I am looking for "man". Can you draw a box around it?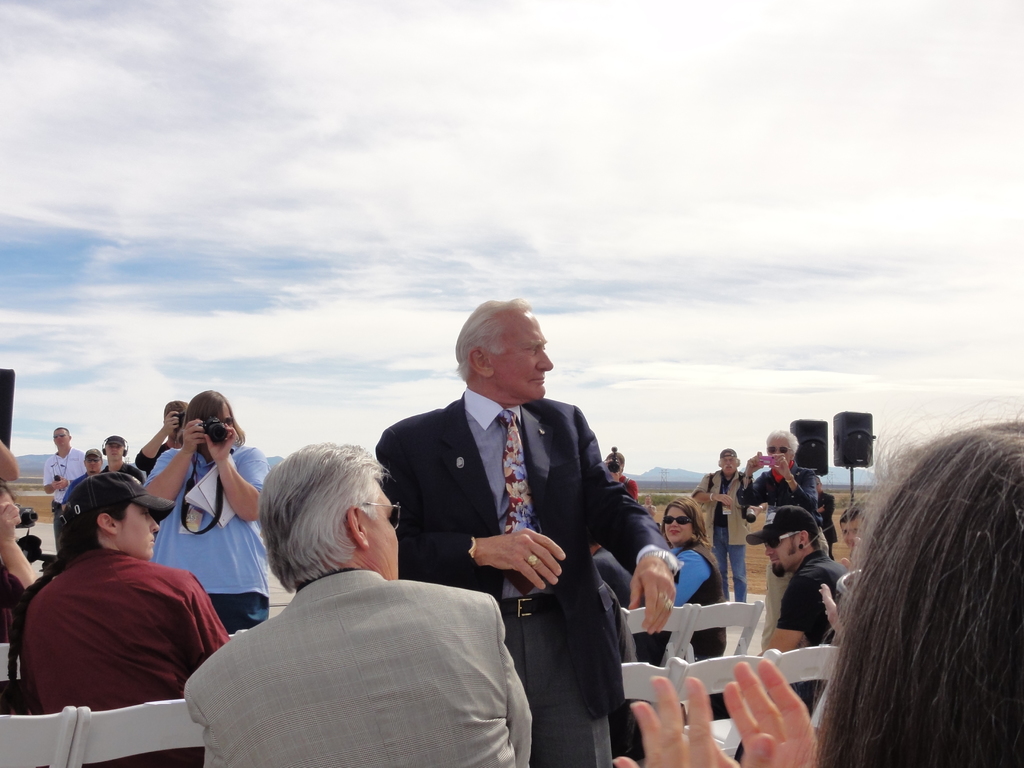
Sure, the bounding box is [left=605, top=449, right=638, bottom=500].
